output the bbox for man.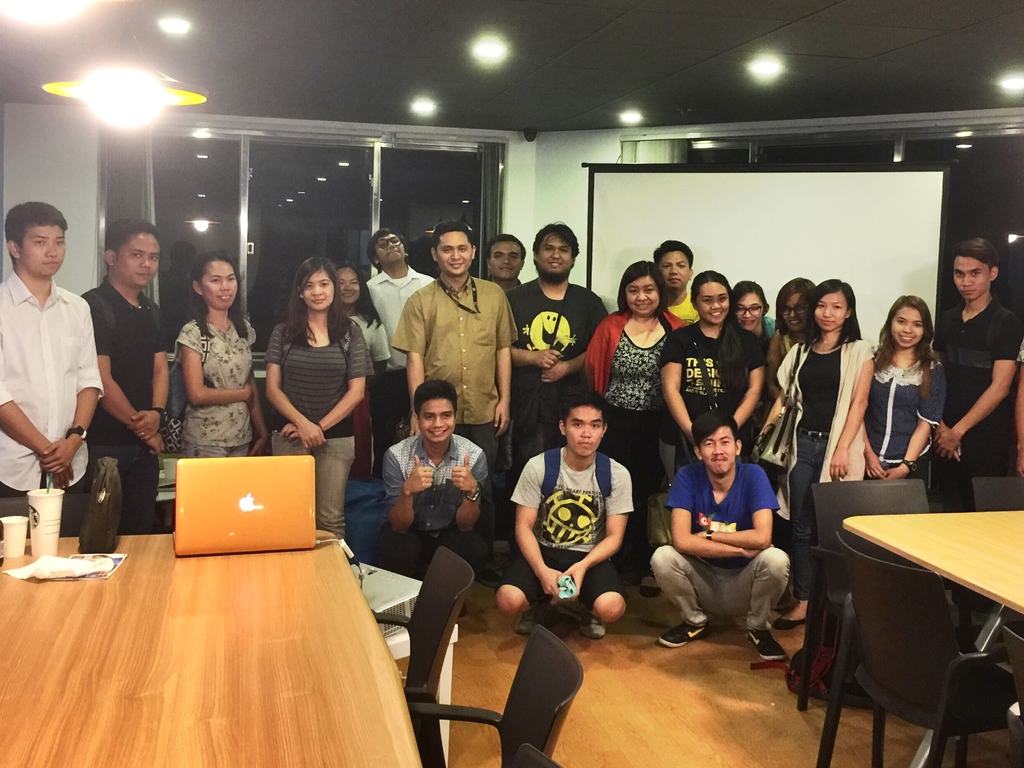
924, 234, 1023, 520.
